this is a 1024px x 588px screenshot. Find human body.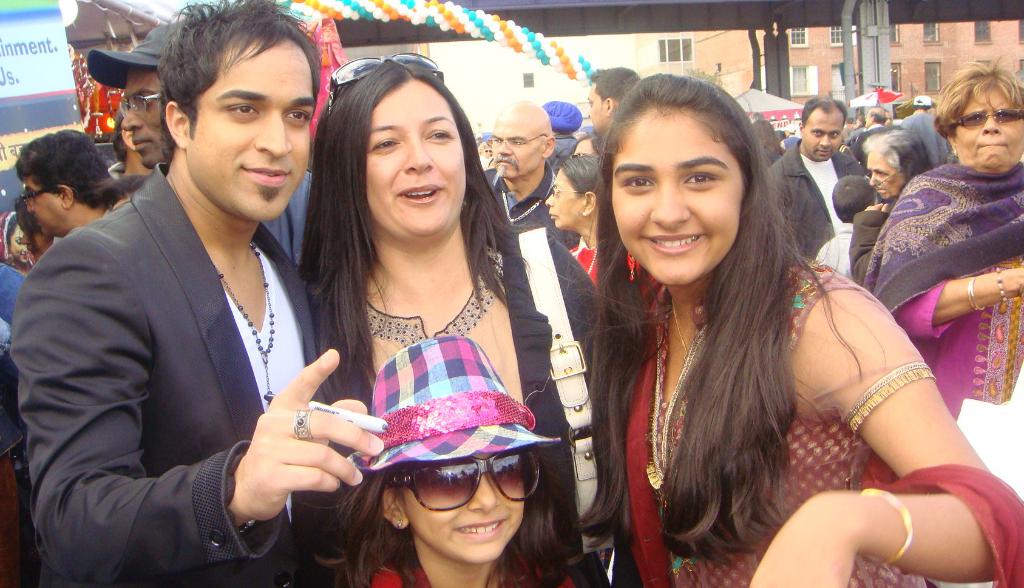
Bounding box: (850, 117, 922, 269).
